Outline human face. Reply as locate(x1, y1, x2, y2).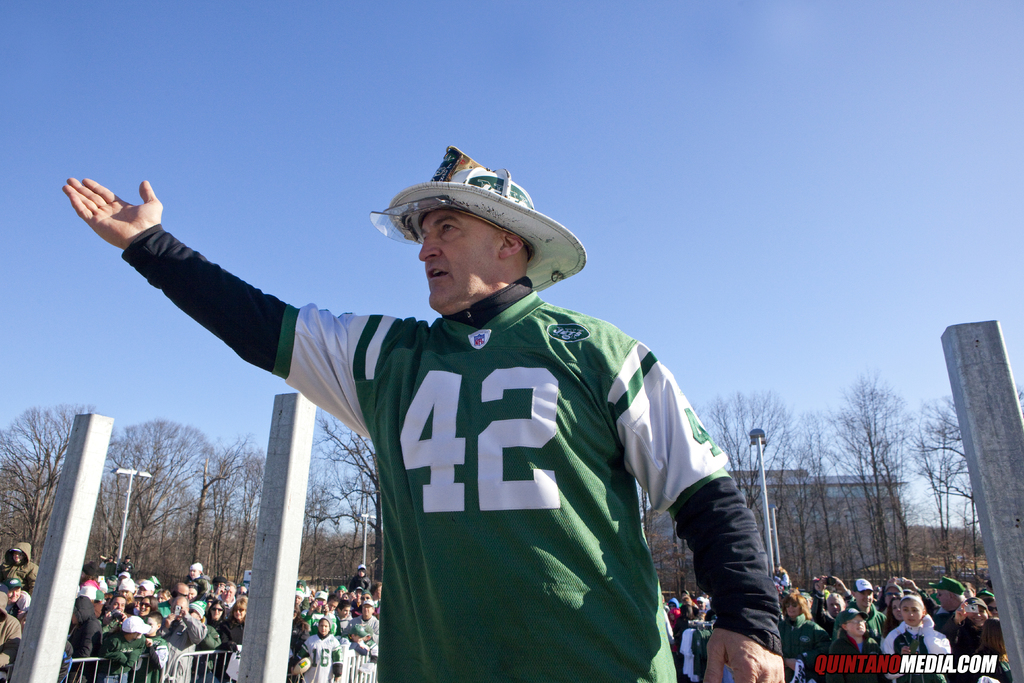
locate(8, 587, 20, 603).
